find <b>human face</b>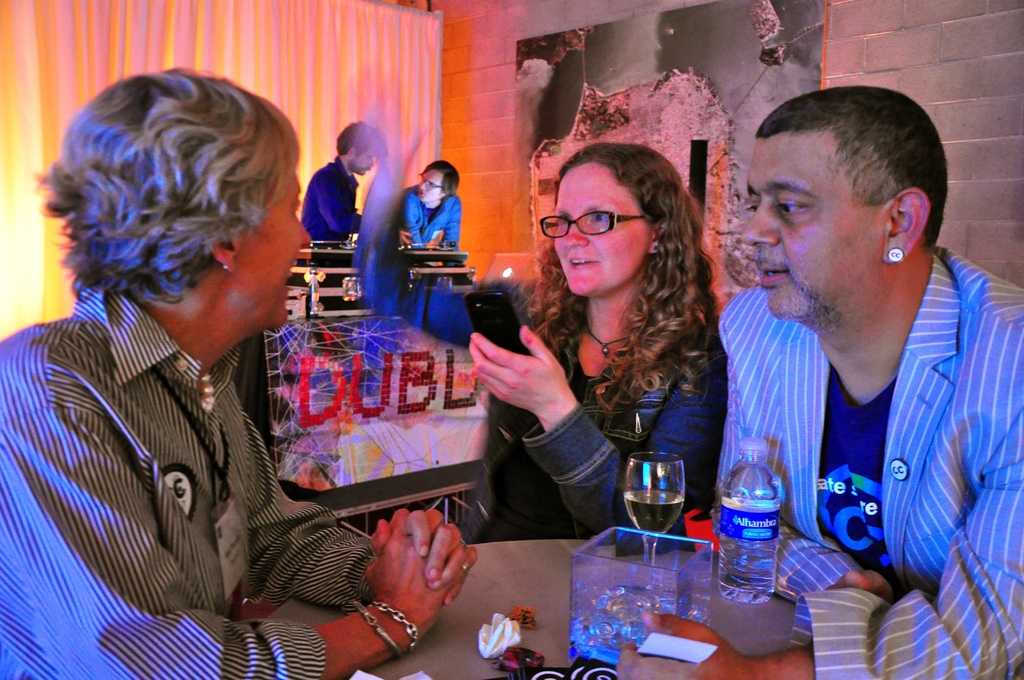
left=241, top=175, right=313, bottom=330
